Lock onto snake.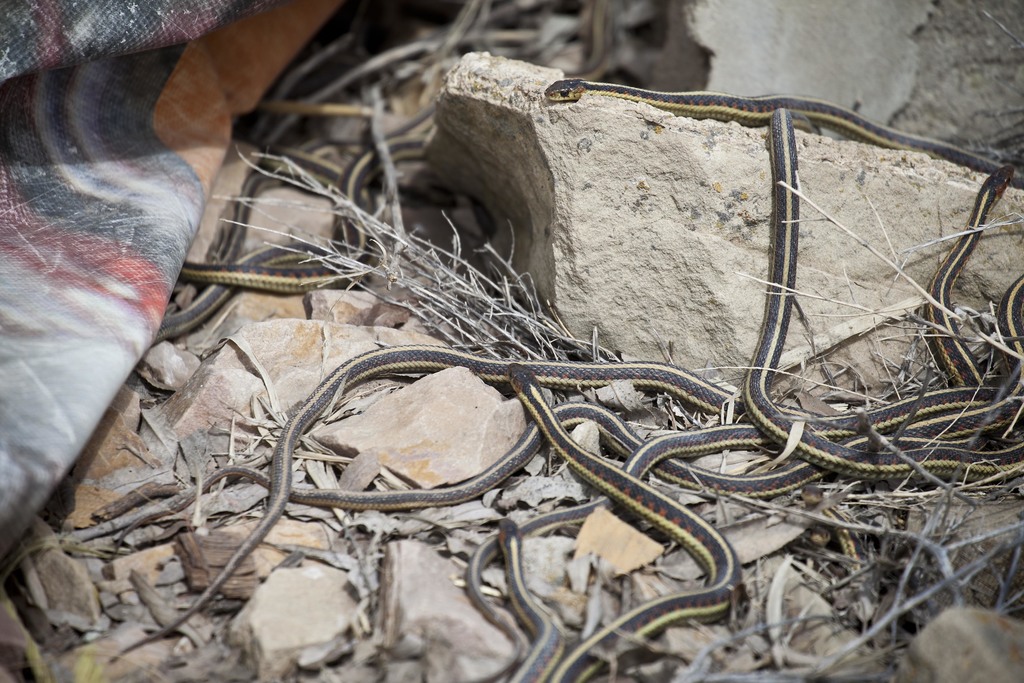
Locked: 542/76/1023/189.
